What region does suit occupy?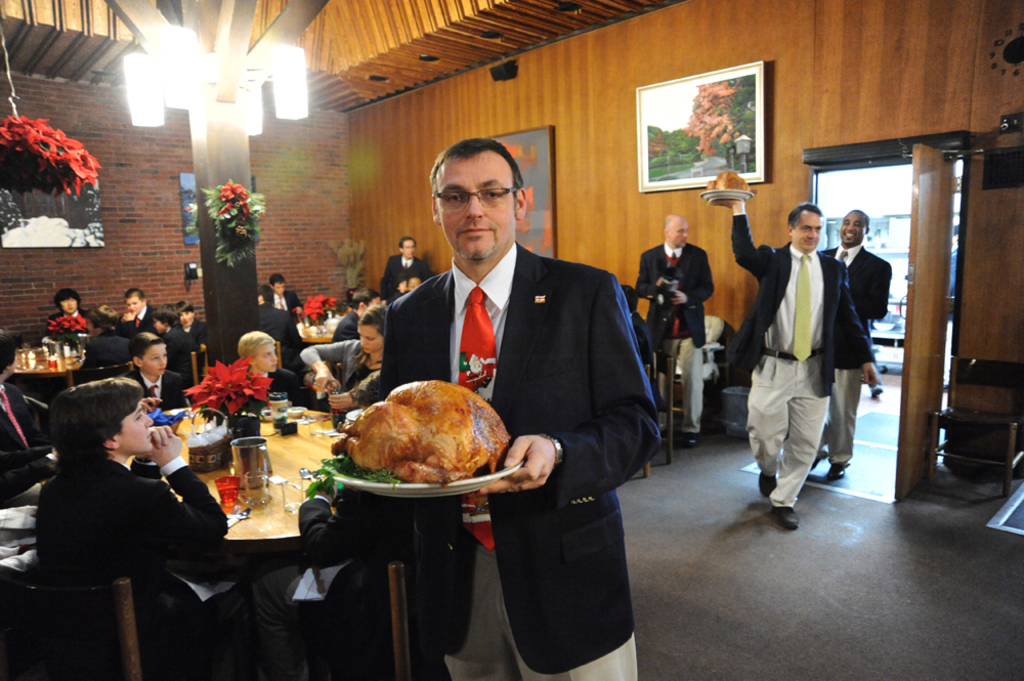
l=253, t=368, r=302, b=402.
